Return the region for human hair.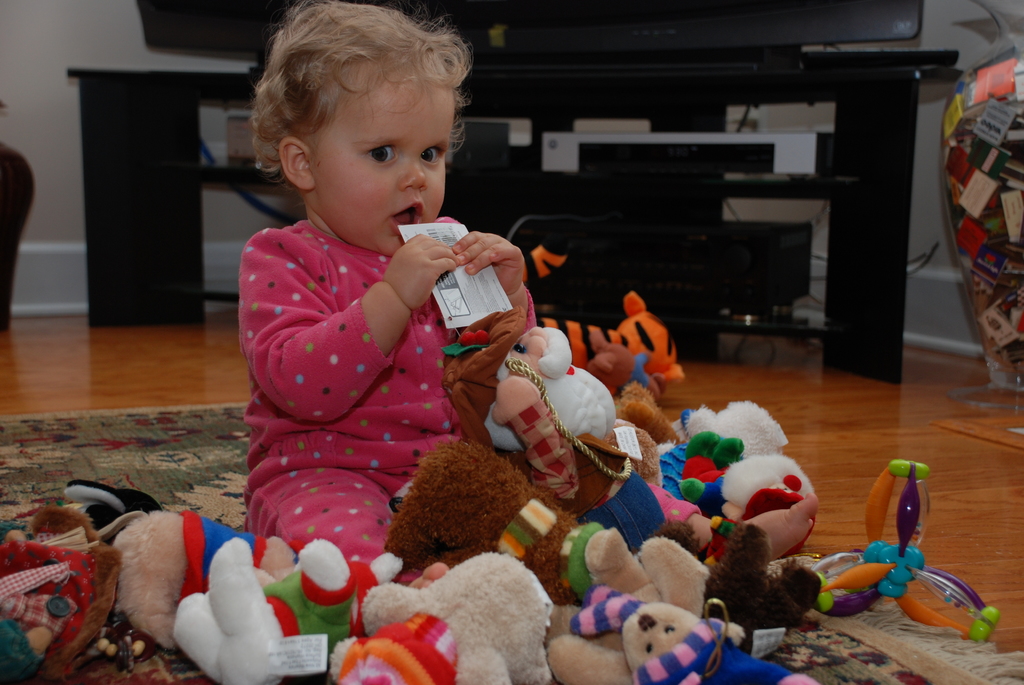
244 0 460 230.
